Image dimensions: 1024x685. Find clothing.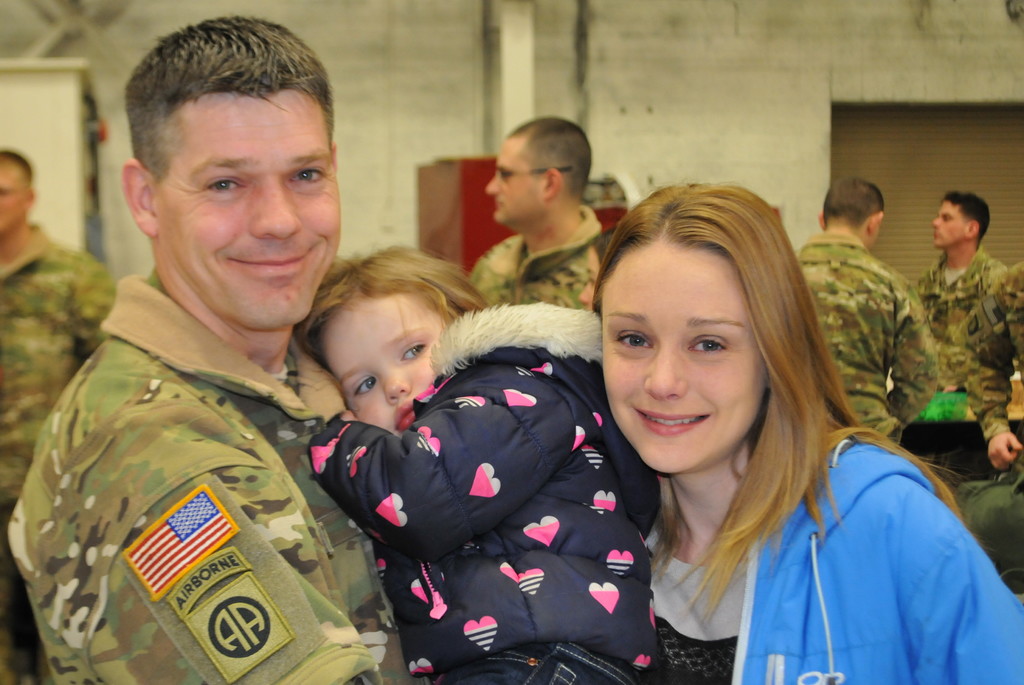
region(0, 227, 116, 684).
